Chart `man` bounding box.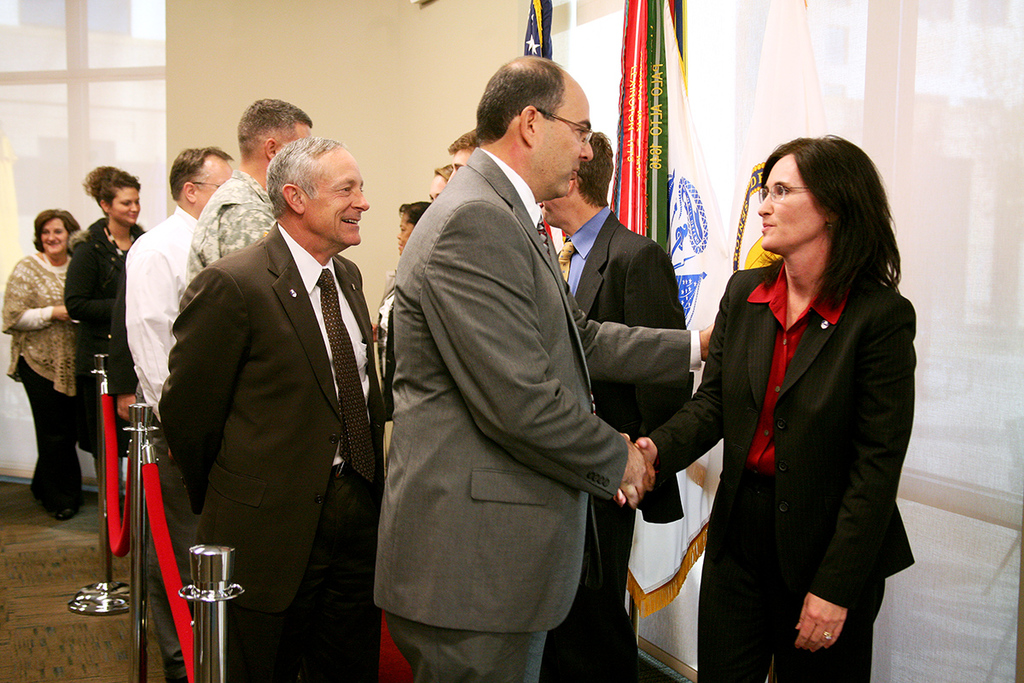
Charted: box=[184, 96, 314, 283].
